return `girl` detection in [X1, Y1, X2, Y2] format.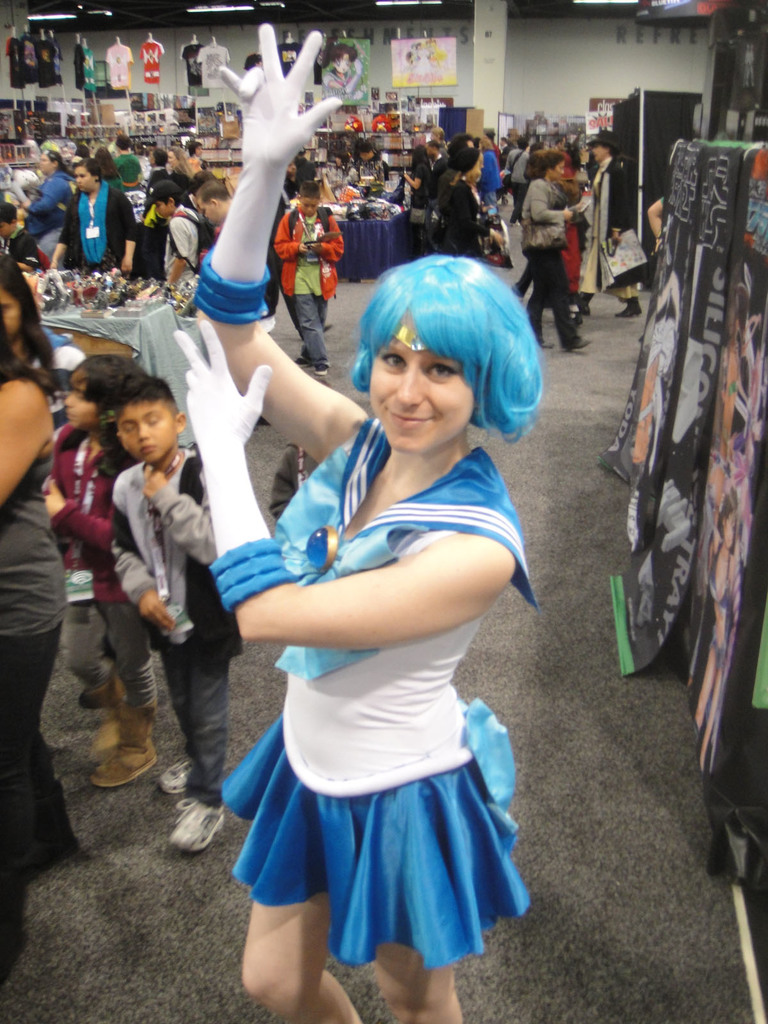
[697, 485, 739, 772].
